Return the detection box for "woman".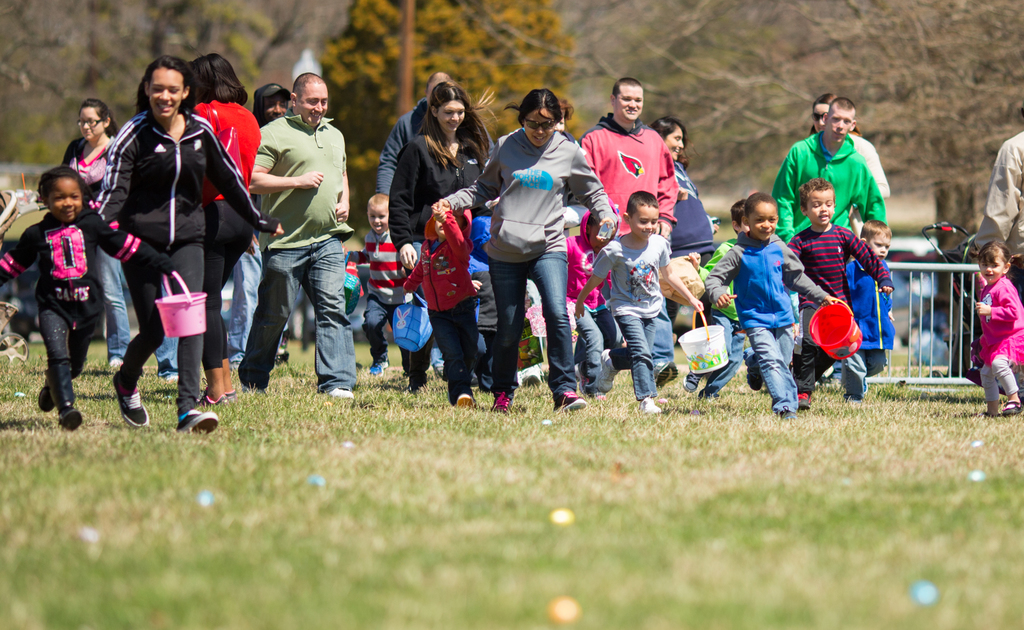
[x1=89, y1=56, x2=292, y2=435].
